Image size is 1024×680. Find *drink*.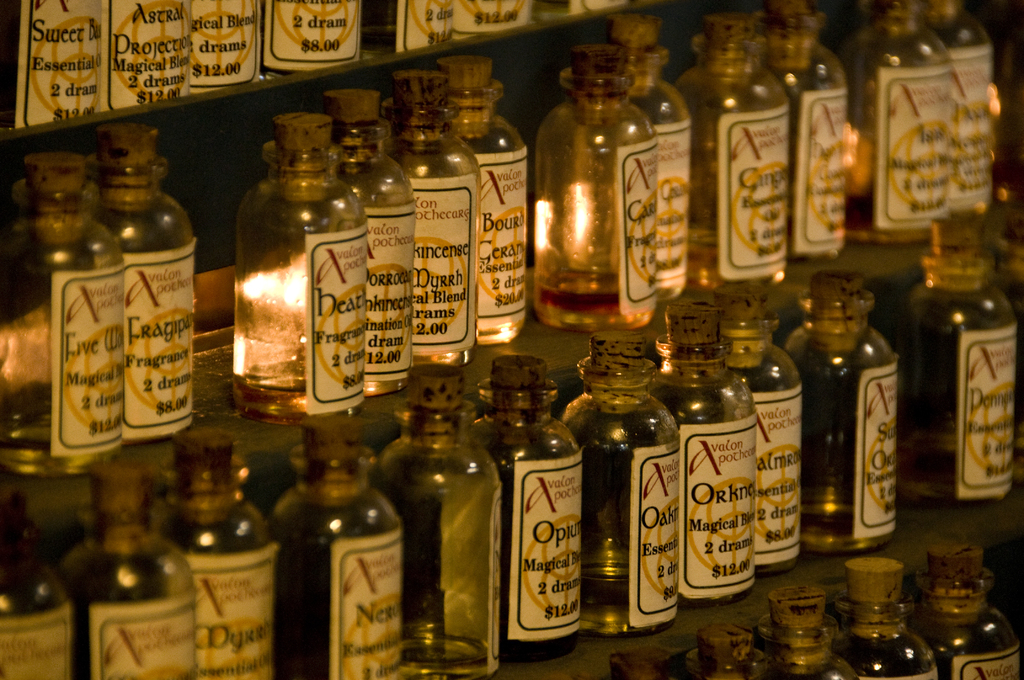
{"left": 555, "top": 0, "right": 986, "bottom": 324}.
